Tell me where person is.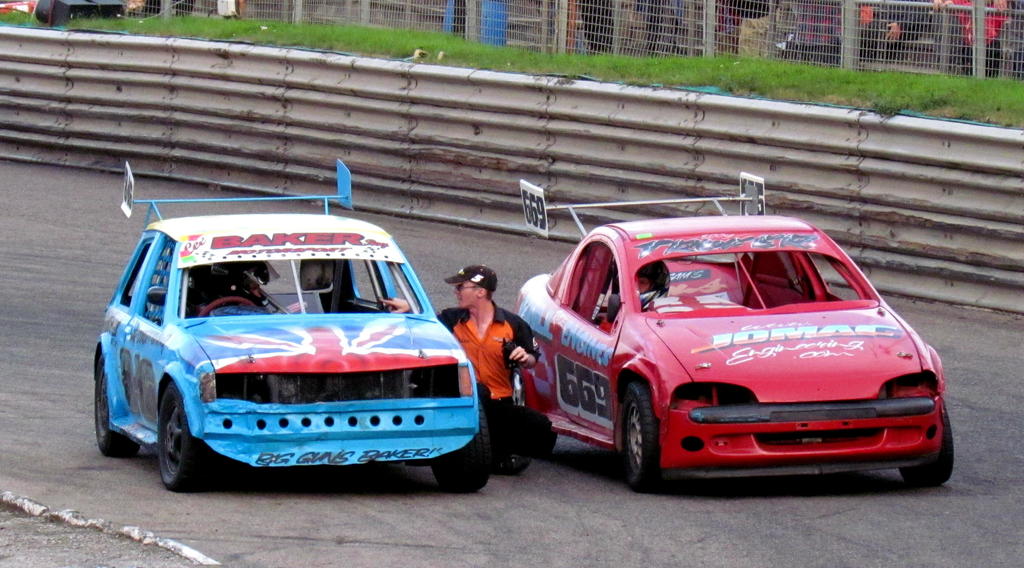
person is at bbox(376, 263, 541, 476).
